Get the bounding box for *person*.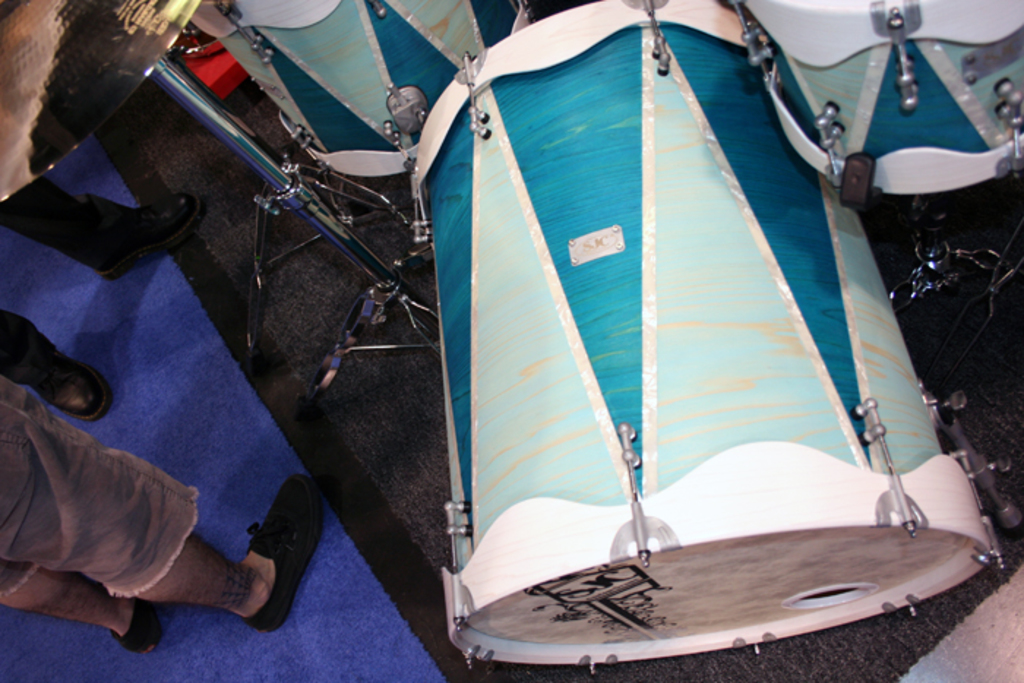
bbox(0, 371, 326, 661).
